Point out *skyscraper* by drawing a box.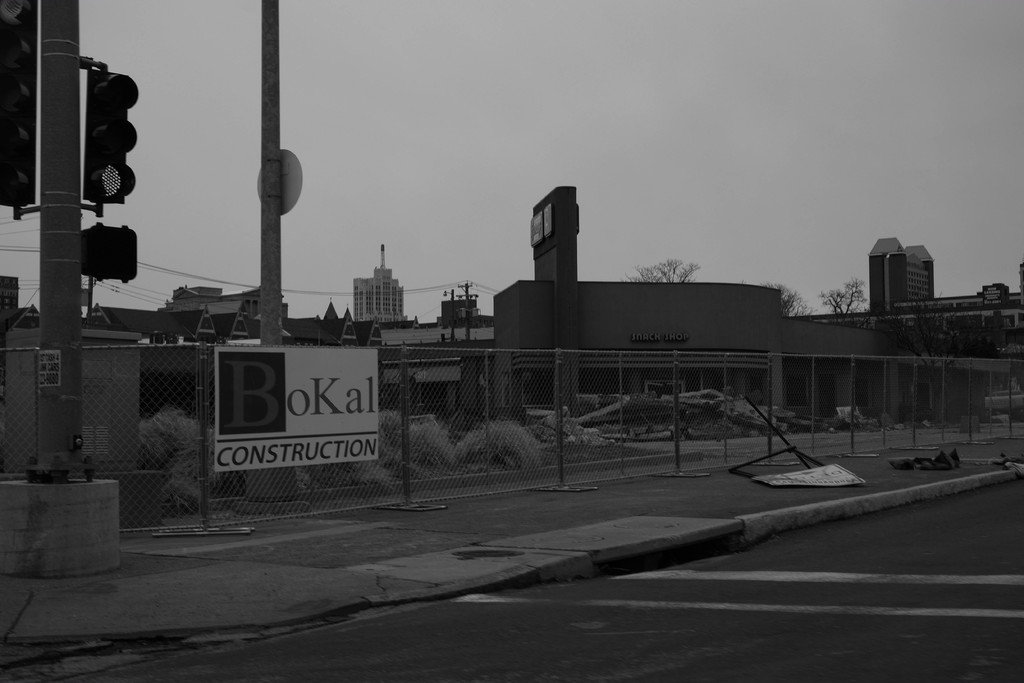
crop(869, 230, 909, 310).
